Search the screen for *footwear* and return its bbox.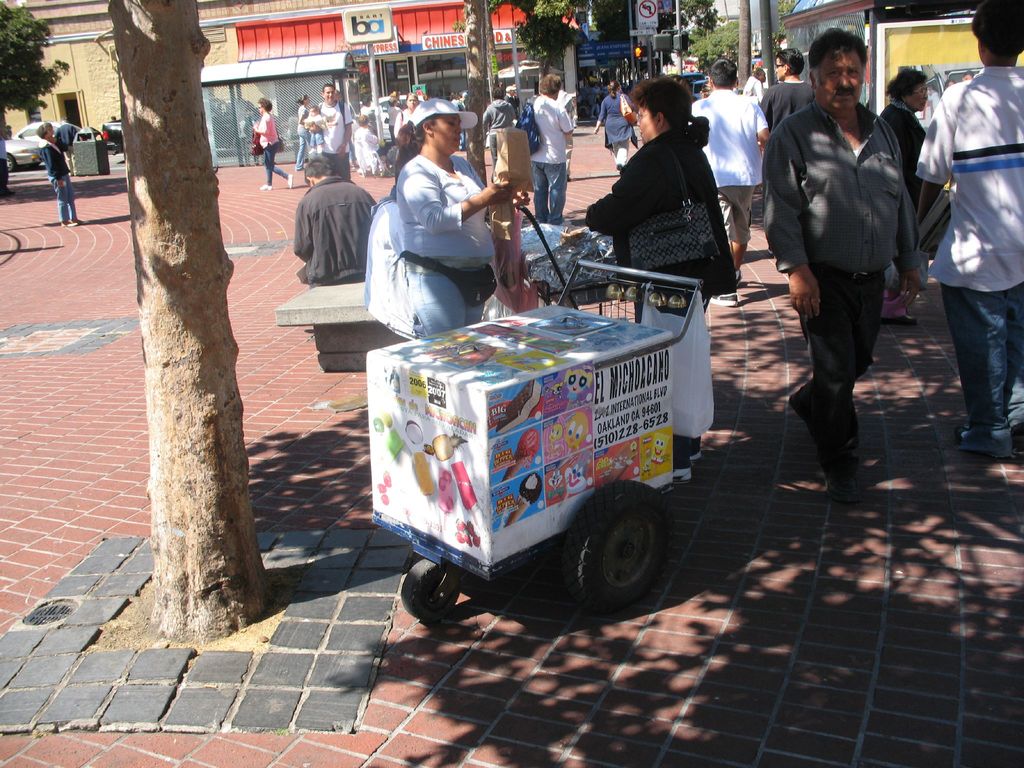
Found: region(61, 223, 76, 230).
